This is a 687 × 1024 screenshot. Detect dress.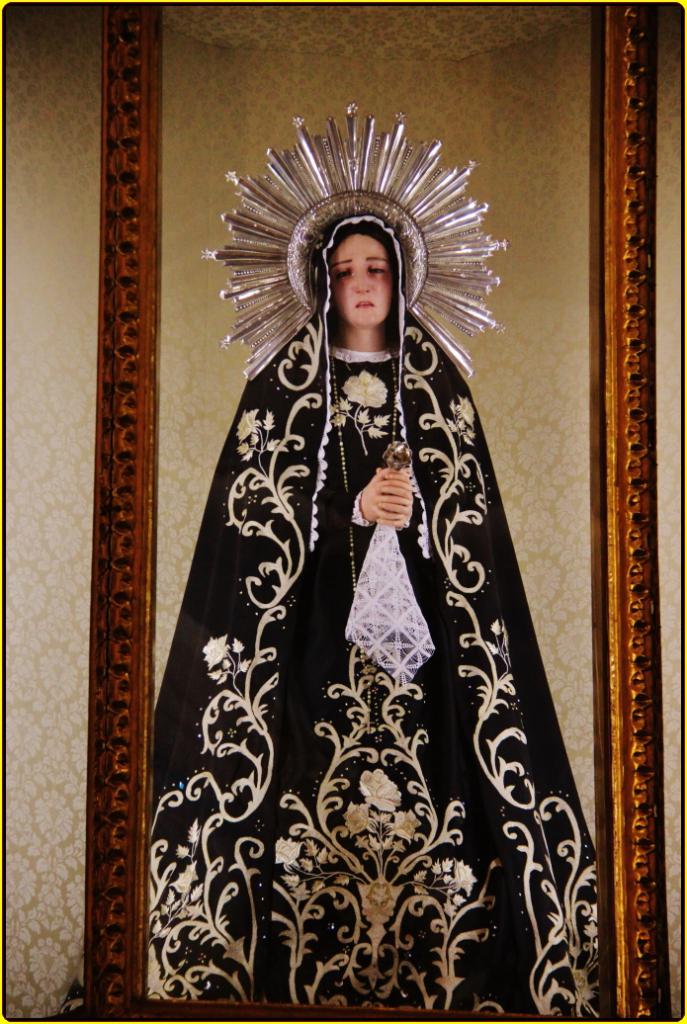
(263, 352, 538, 1016).
